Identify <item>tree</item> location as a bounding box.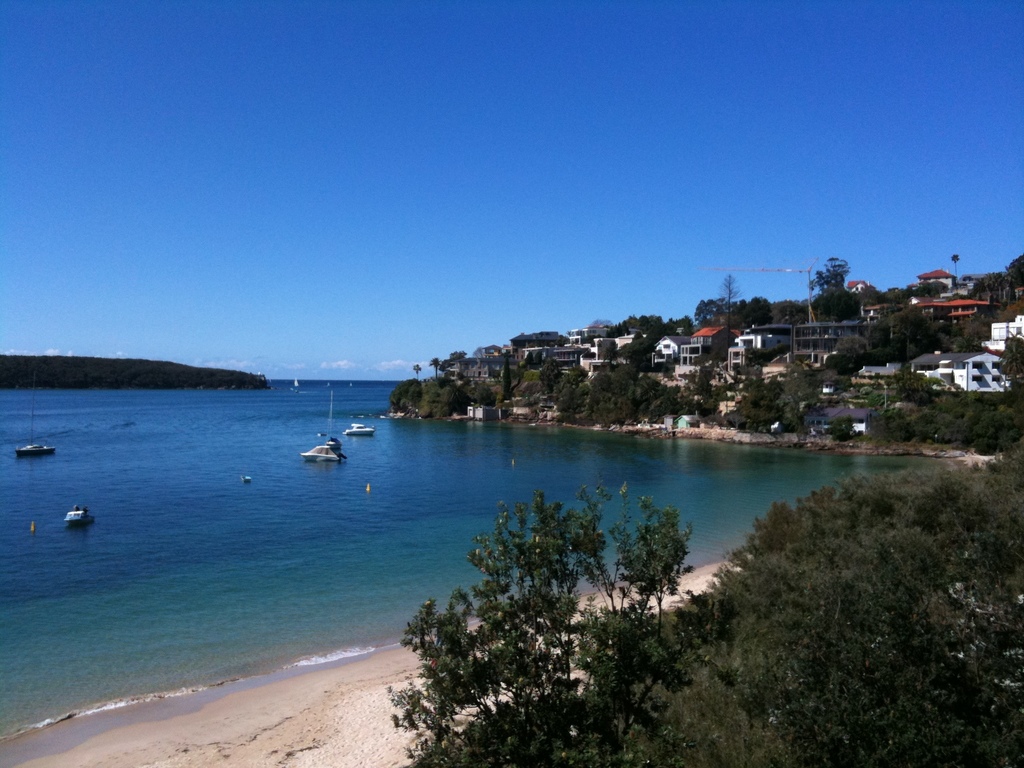
BBox(396, 447, 722, 745).
